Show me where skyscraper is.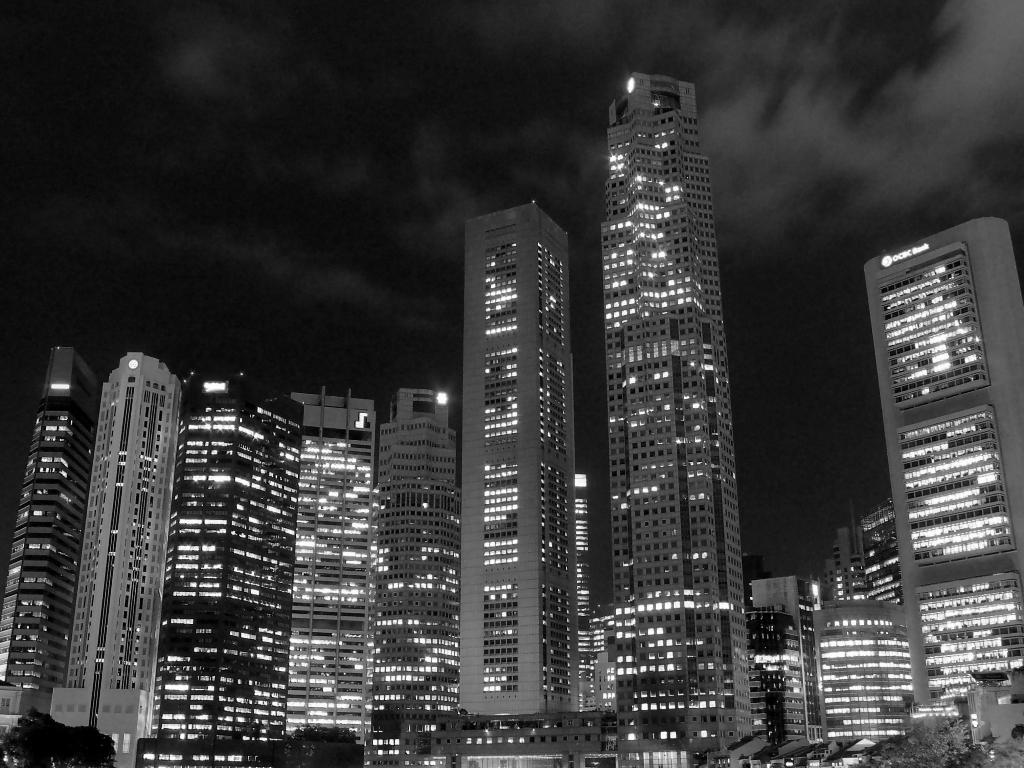
skyscraper is at <region>23, 316, 209, 755</region>.
